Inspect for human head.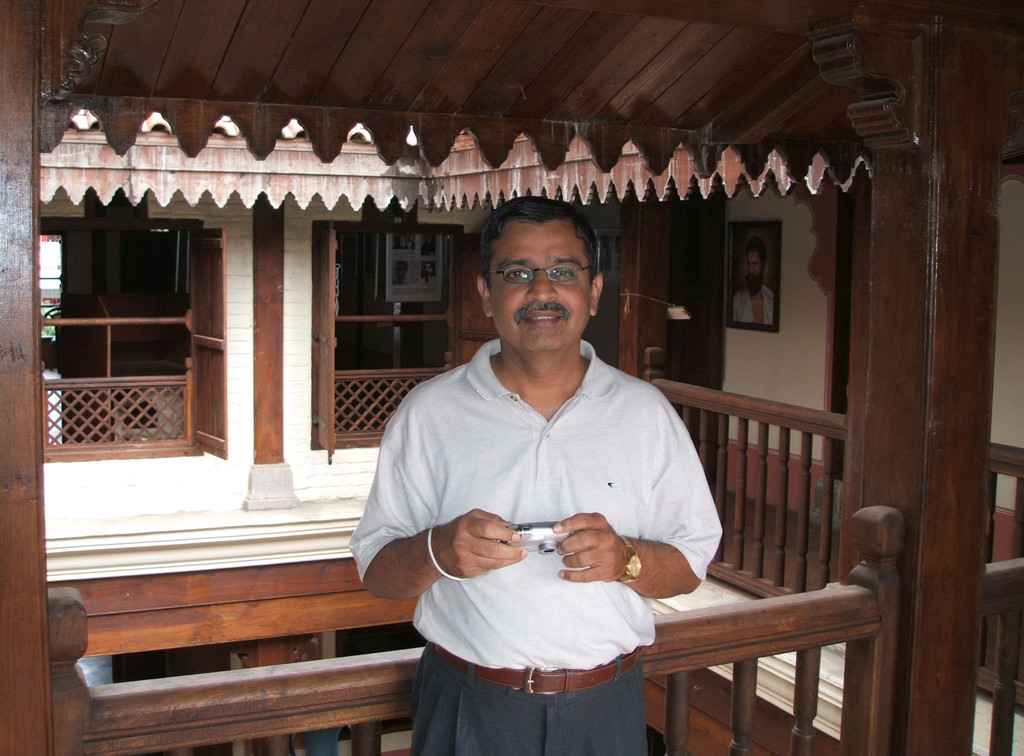
Inspection: bbox(396, 259, 412, 282).
